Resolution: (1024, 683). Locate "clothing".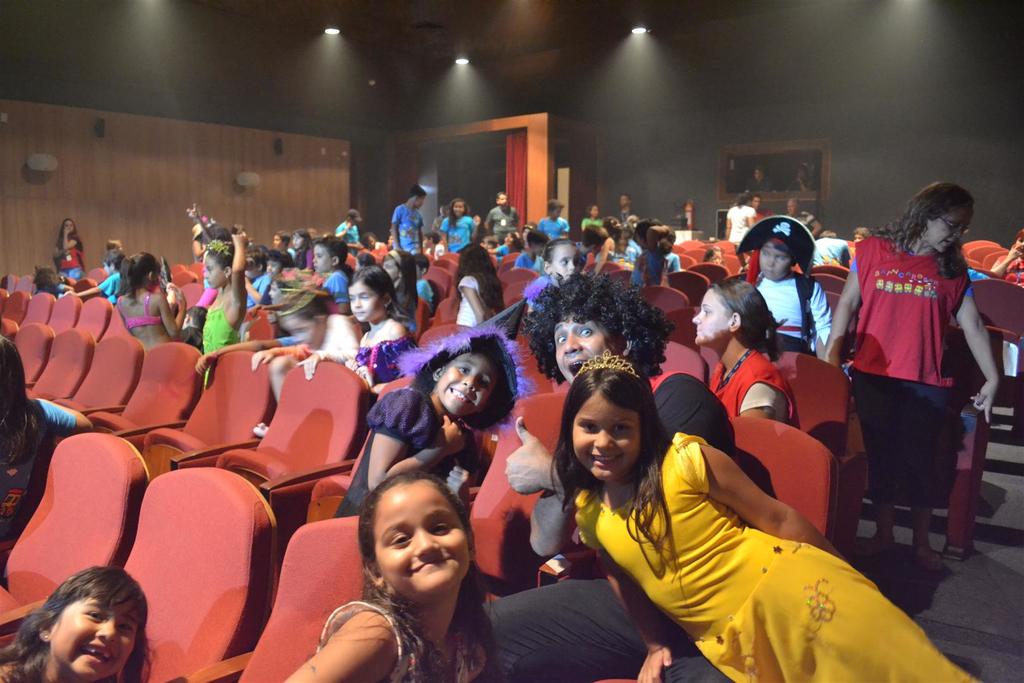
{"x1": 721, "y1": 203, "x2": 750, "y2": 257}.
